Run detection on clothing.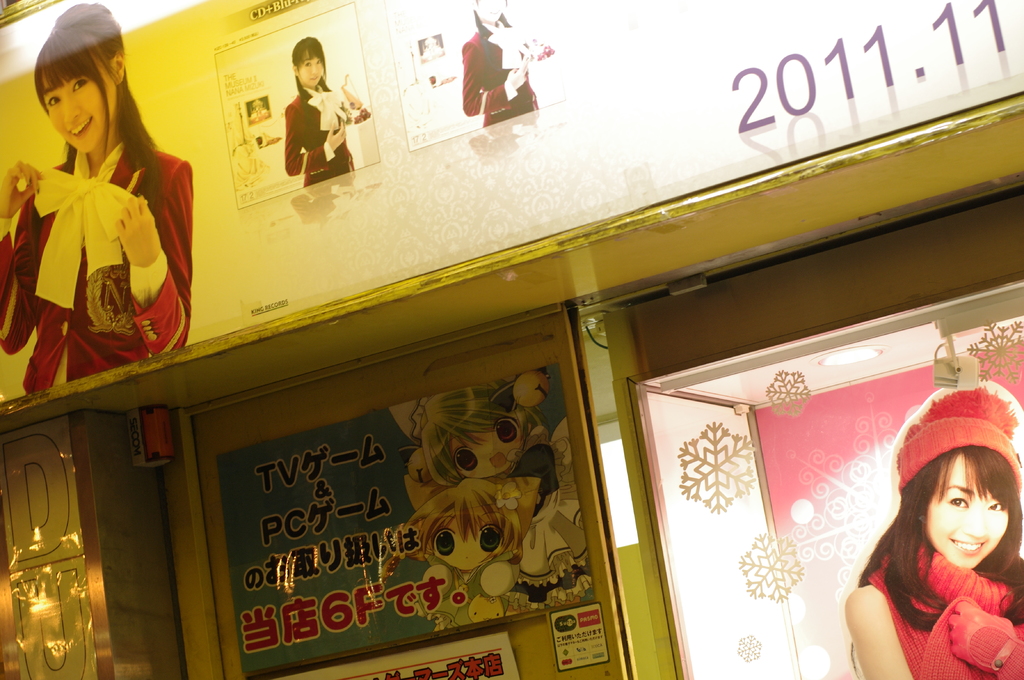
Result: 282 88 360 186.
